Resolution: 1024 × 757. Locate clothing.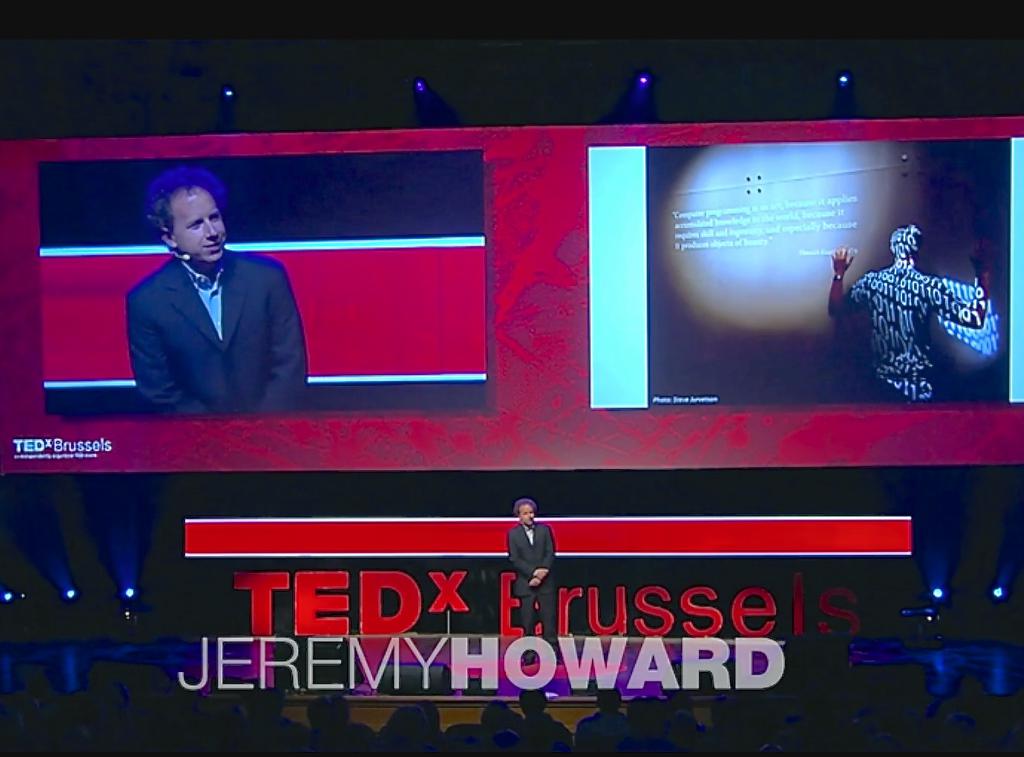
(left=845, top=271, right=994, bottom=405).
